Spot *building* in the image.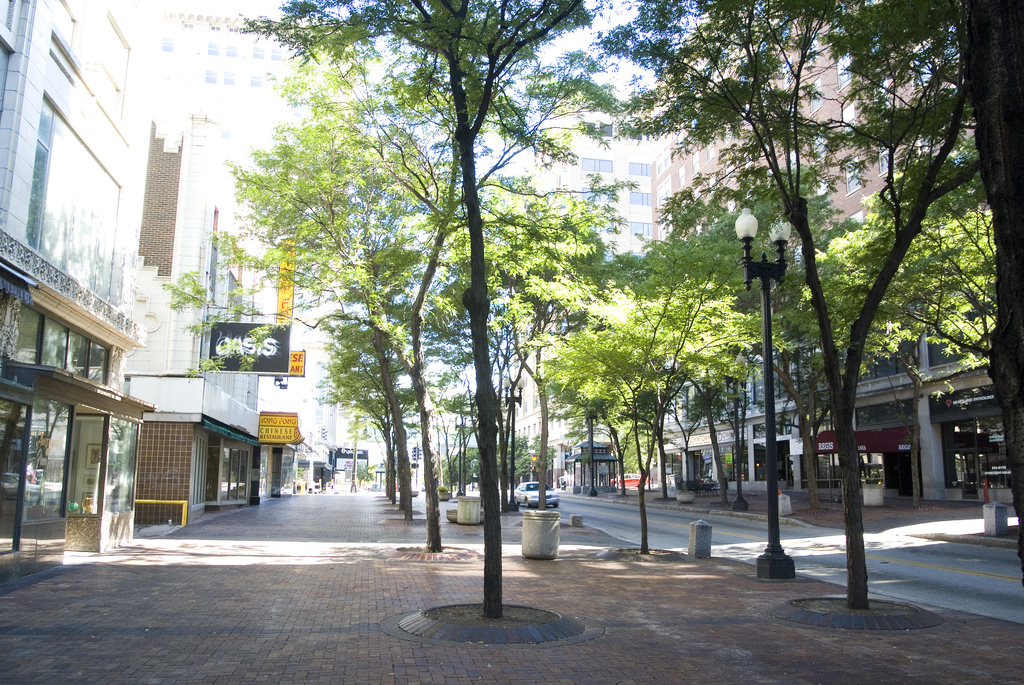
*building* found at x1=124 y1=140 x2=285 y2=509.
